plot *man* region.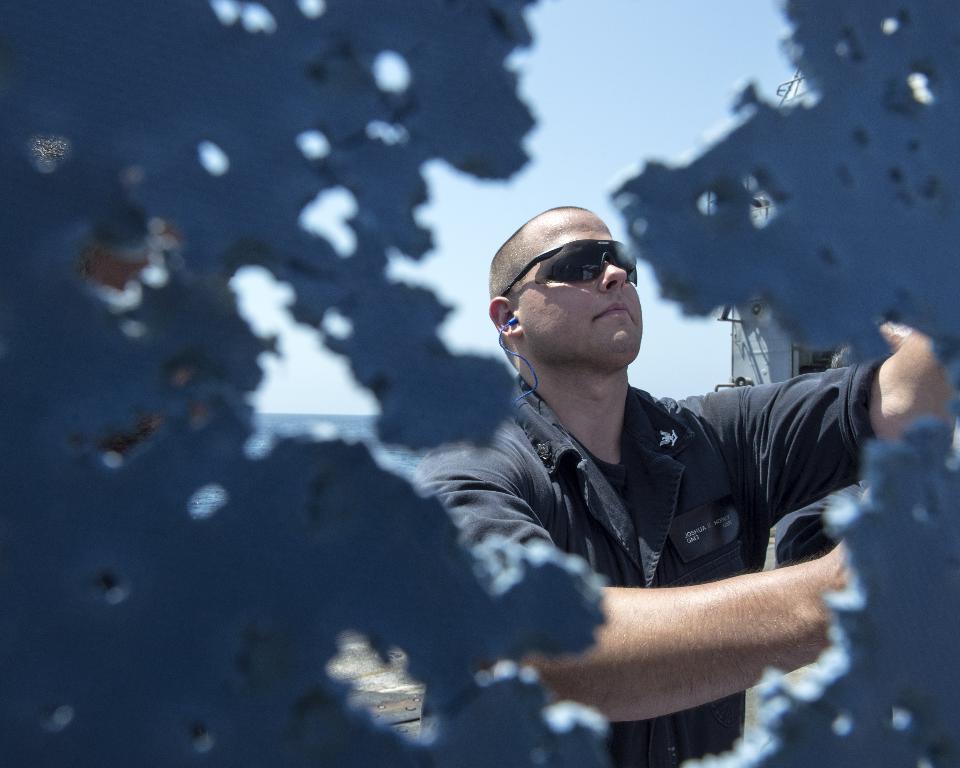
Plotted at 388 201 902 751.
